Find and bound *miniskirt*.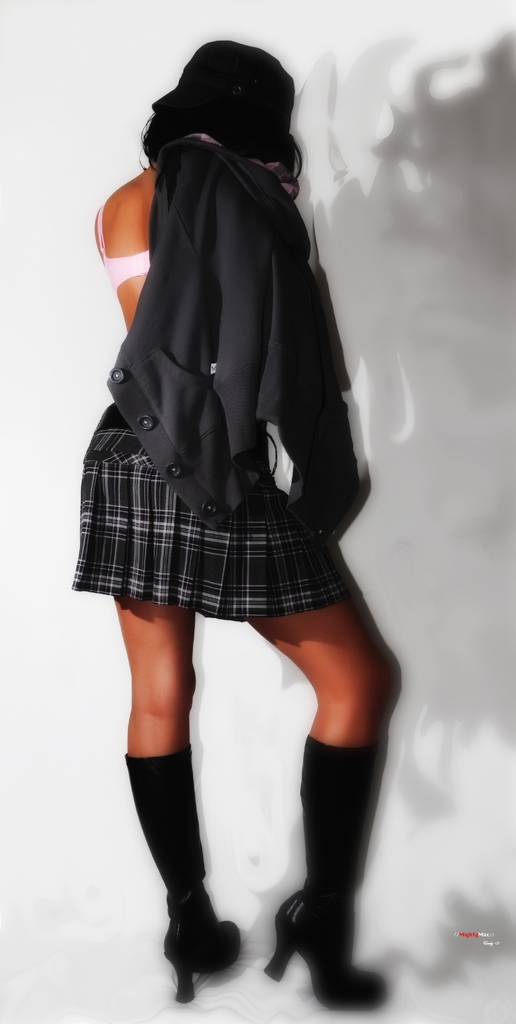
Bound: {"x1": 69, "y1": 406, "x2": 353, "y2": 620}.
